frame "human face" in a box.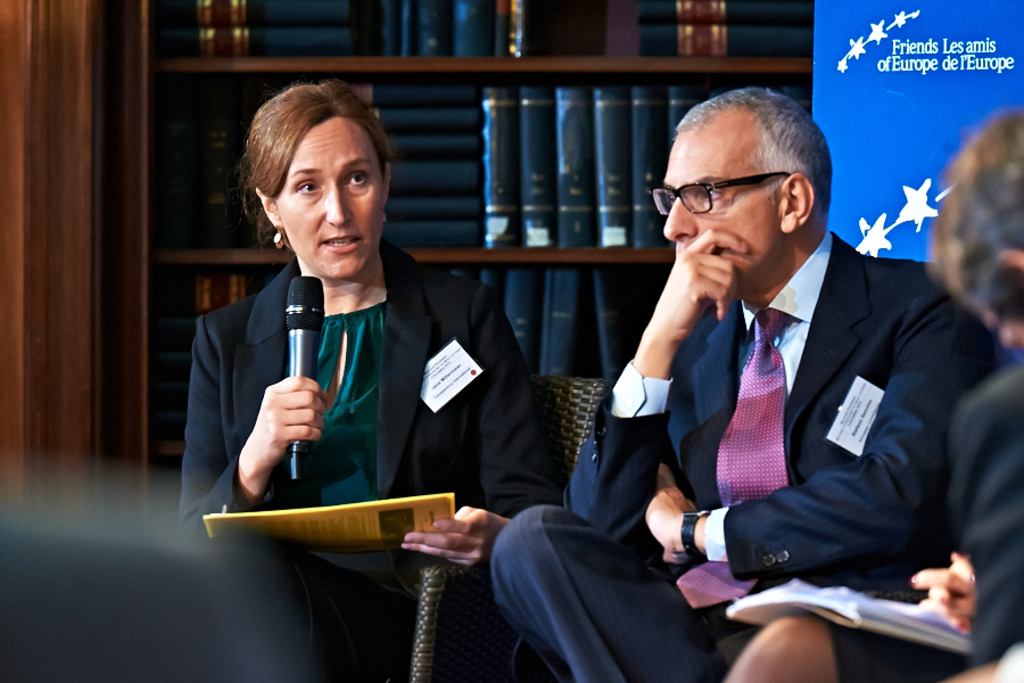
crop(281, 120, 380, 273).
